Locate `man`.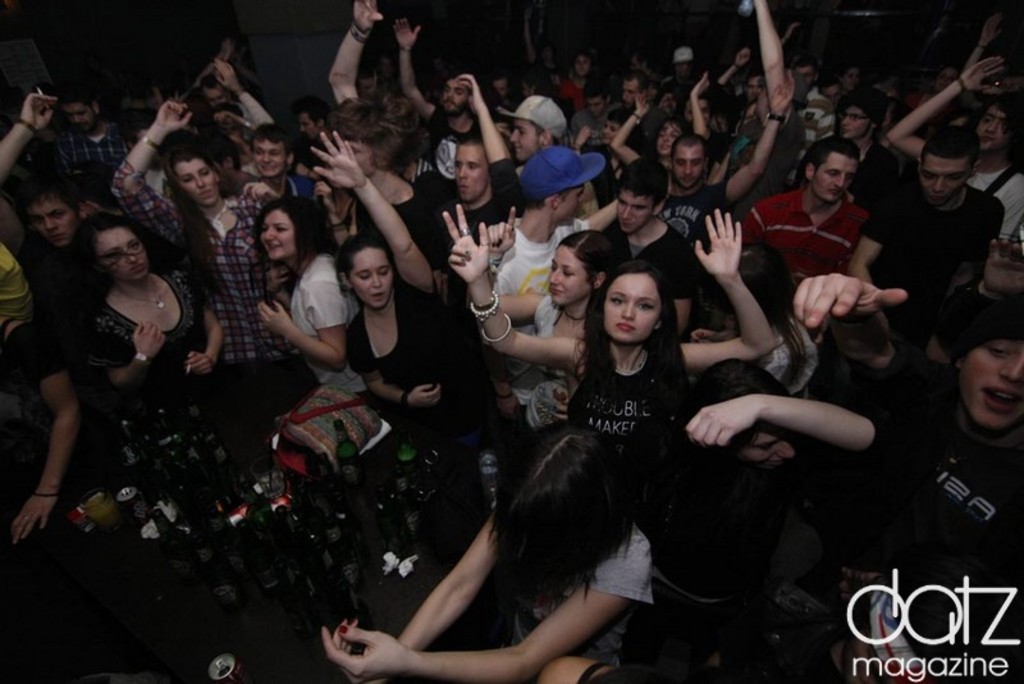
Bounding box: bbox=(870, 126, 1014, 350).
